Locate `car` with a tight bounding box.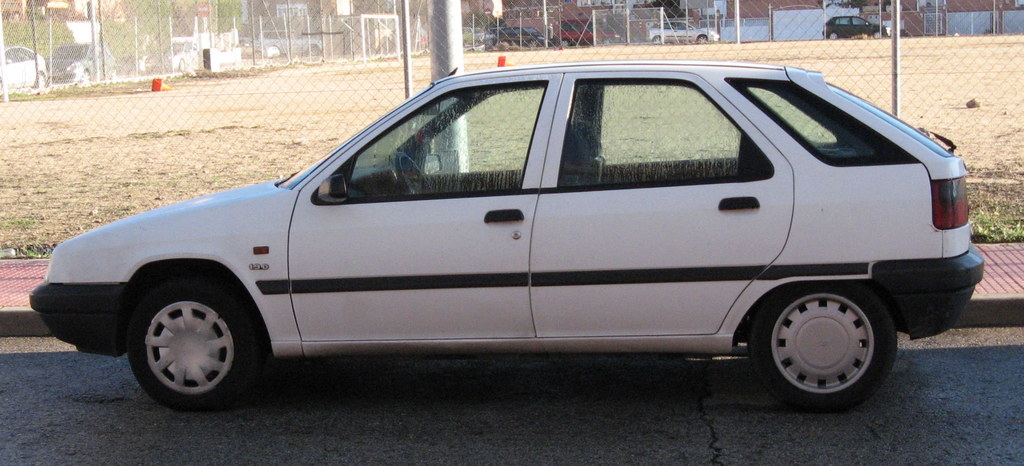
select_region(260, 28, 325, 54).
